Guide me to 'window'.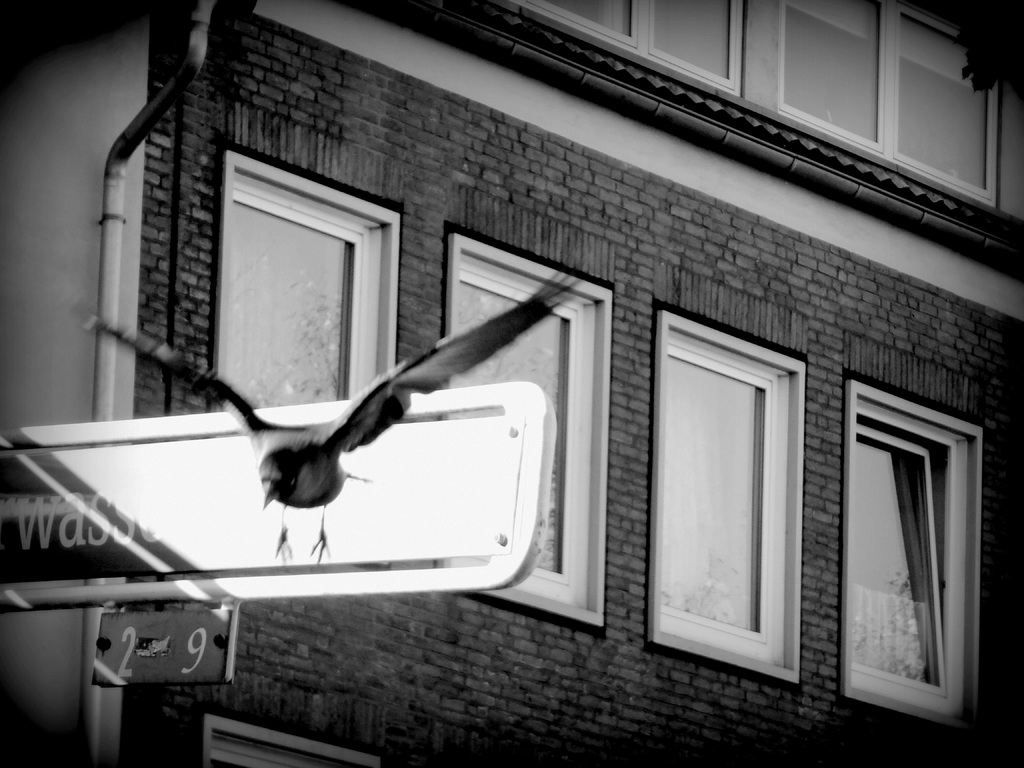
Guidance: <box>215,145,392,407</box>.
